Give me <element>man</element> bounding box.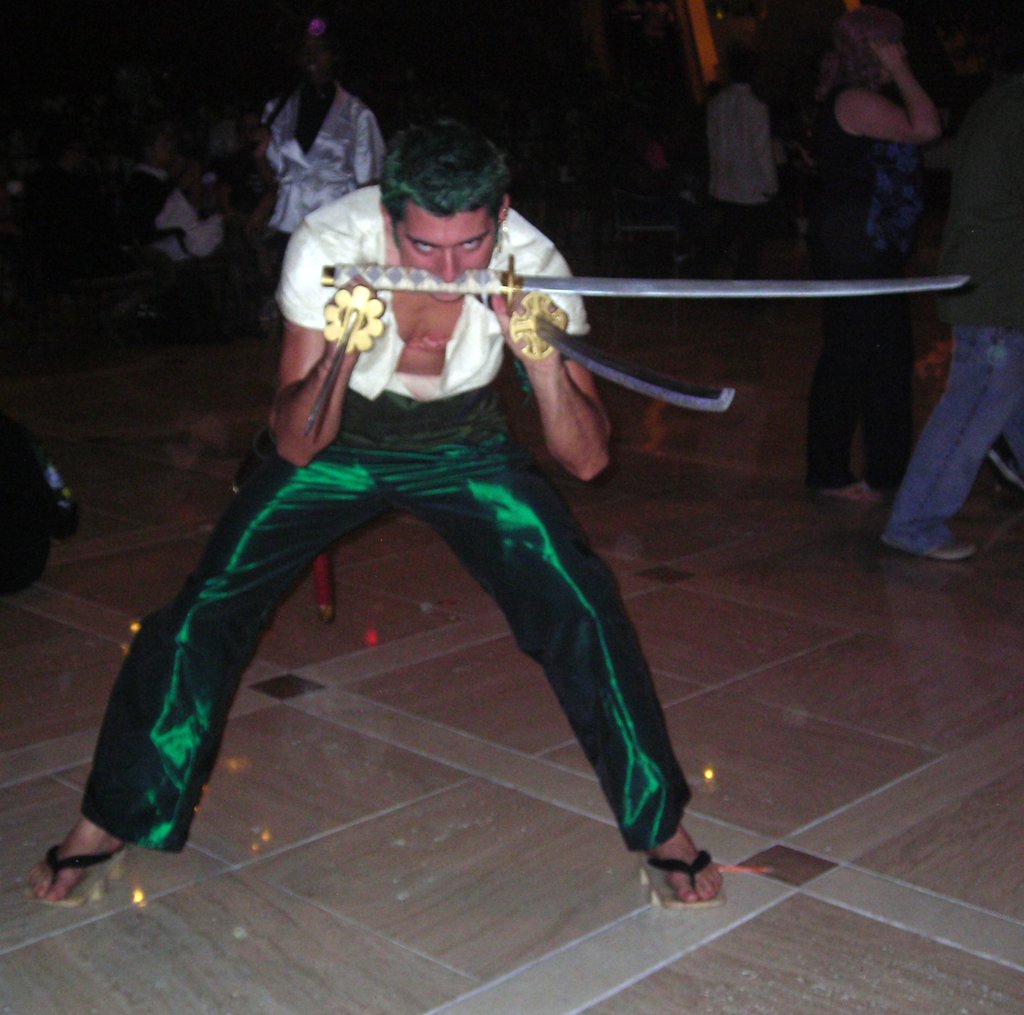
(19,118,725,913).
